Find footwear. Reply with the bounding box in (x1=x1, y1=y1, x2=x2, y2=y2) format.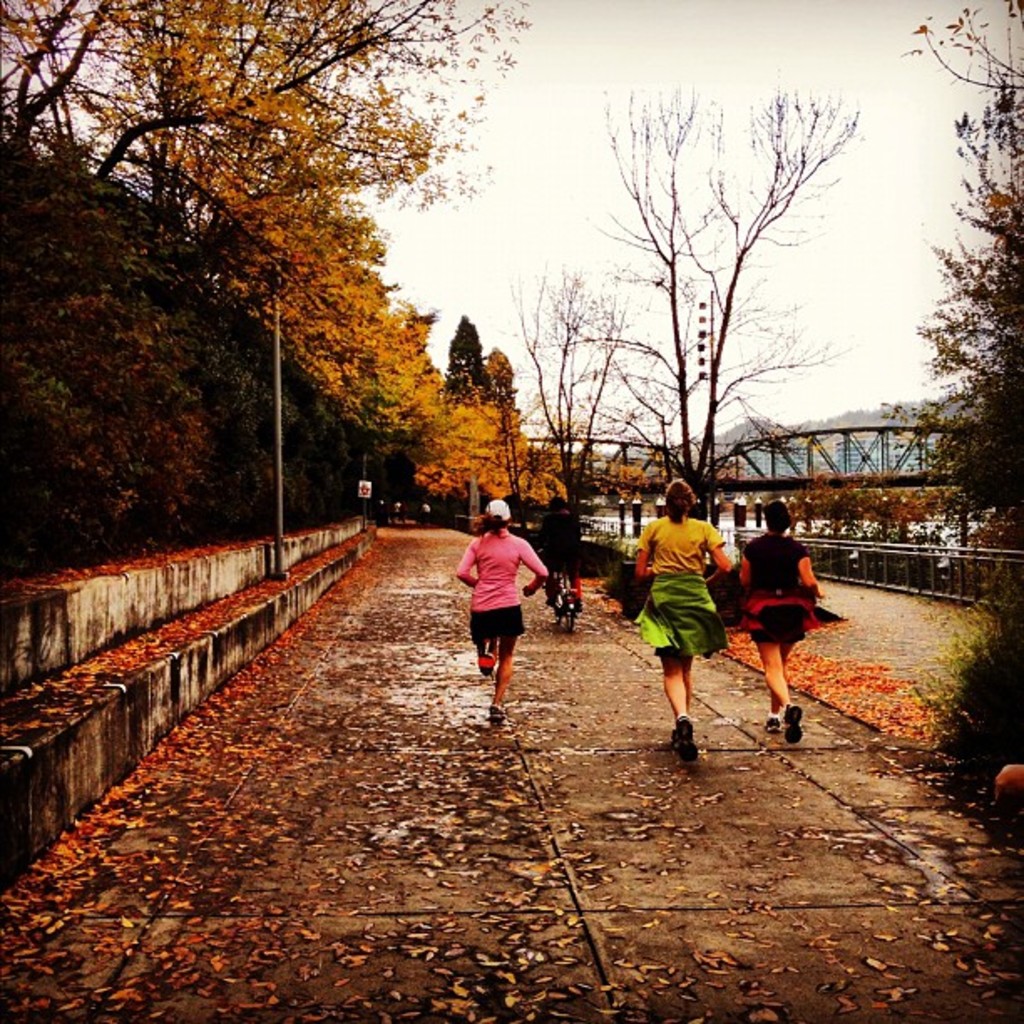
(x1=547, y1=581, x2=561, y2=611).
